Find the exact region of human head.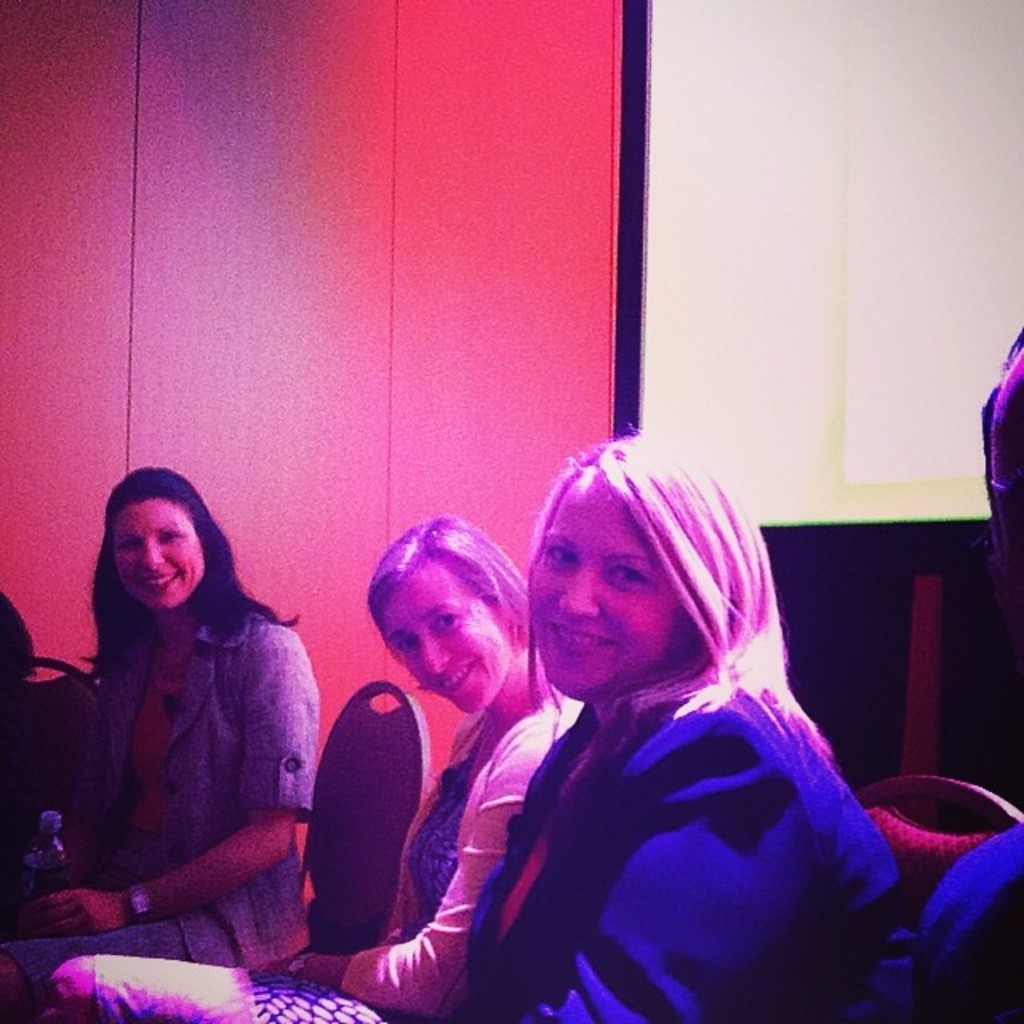
Exact region: (left=365, top=517, right=538, bottom=733).
